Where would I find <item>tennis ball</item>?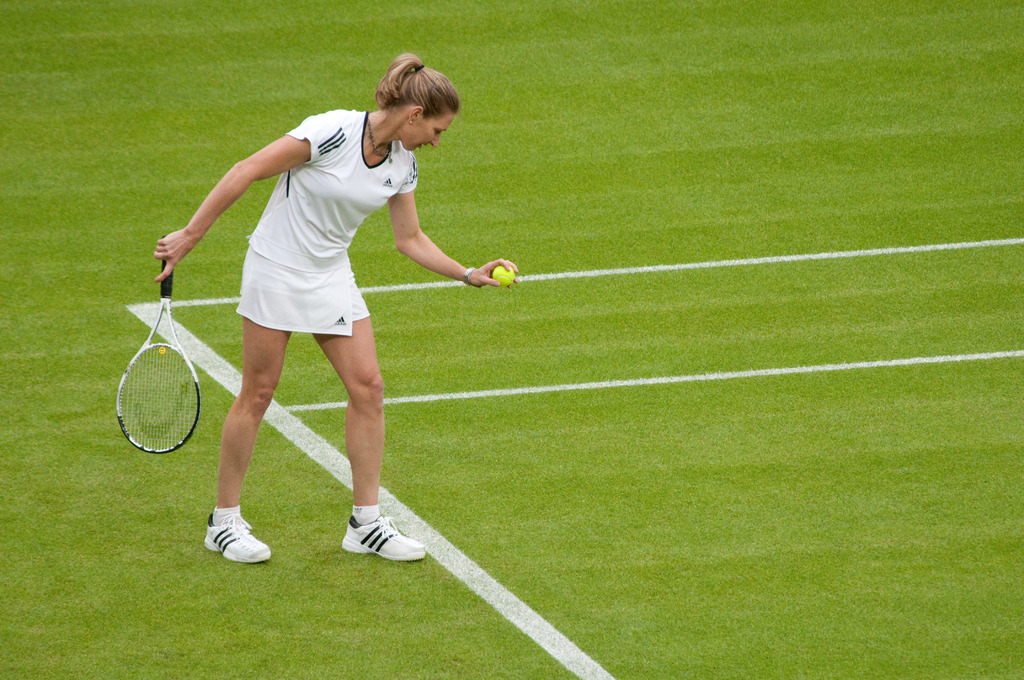
At region(488, 264, 513, 284).
